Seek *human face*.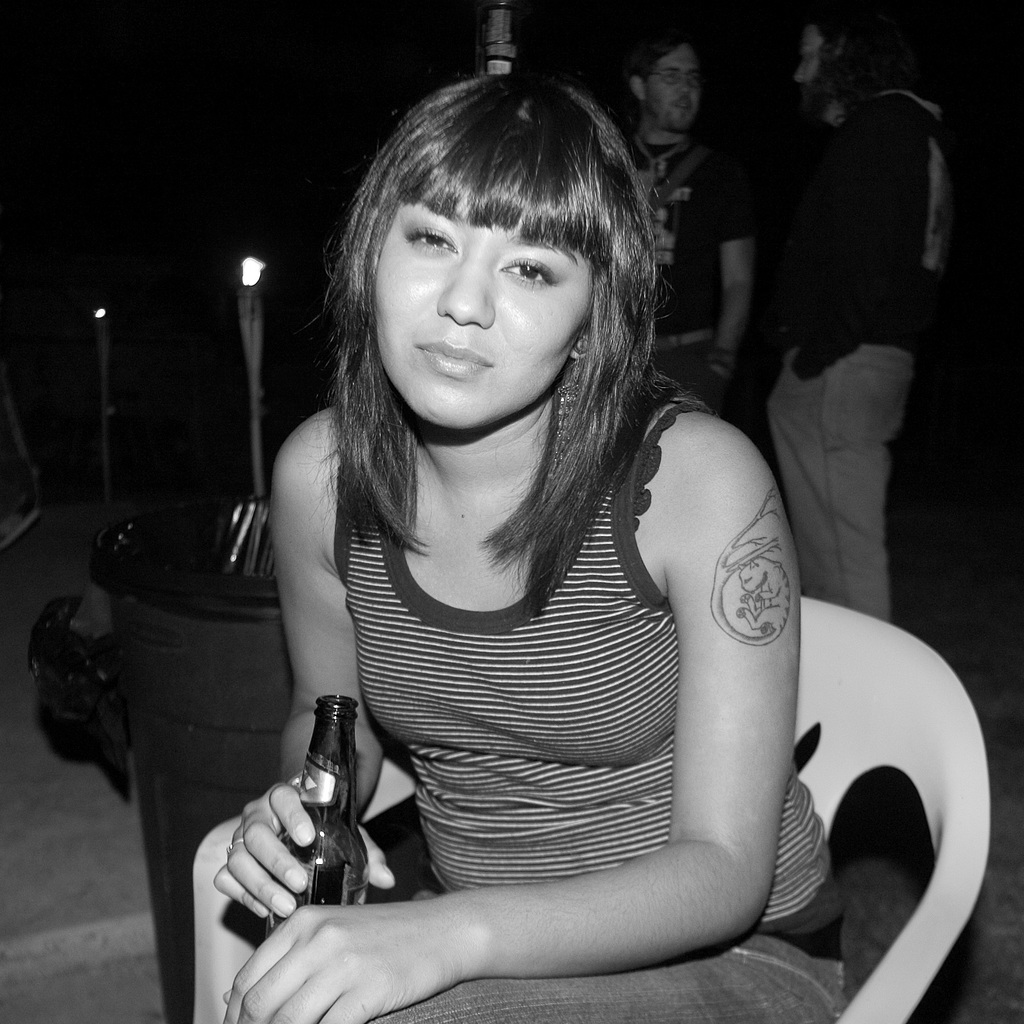
(x1=788, y1=23, x2=821, y2=92).
